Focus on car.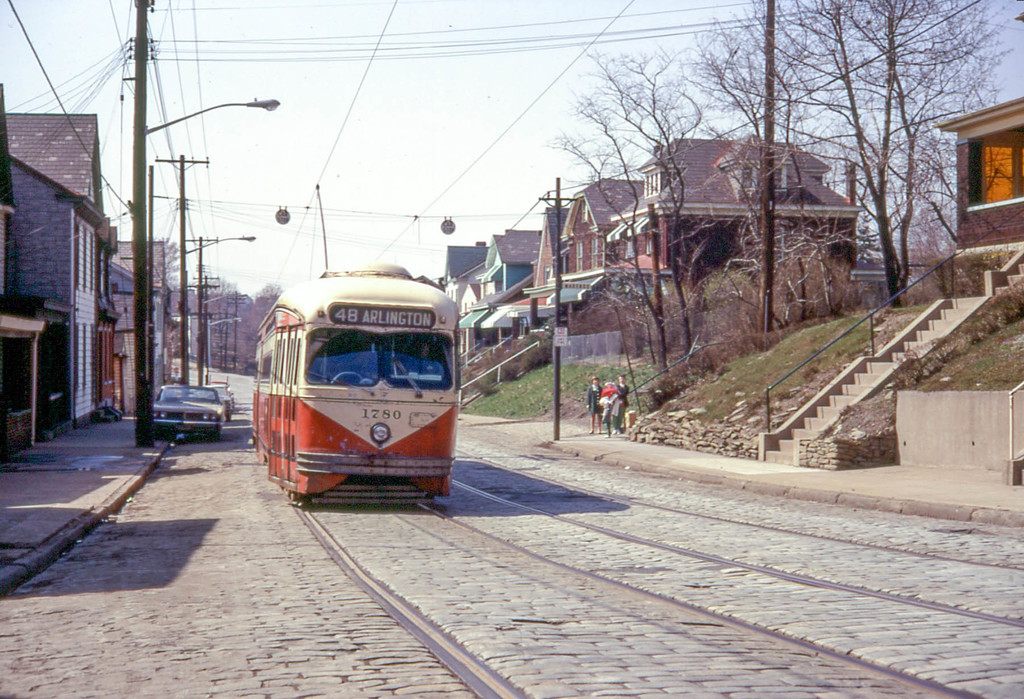
Focused at 204,380,232,417.
